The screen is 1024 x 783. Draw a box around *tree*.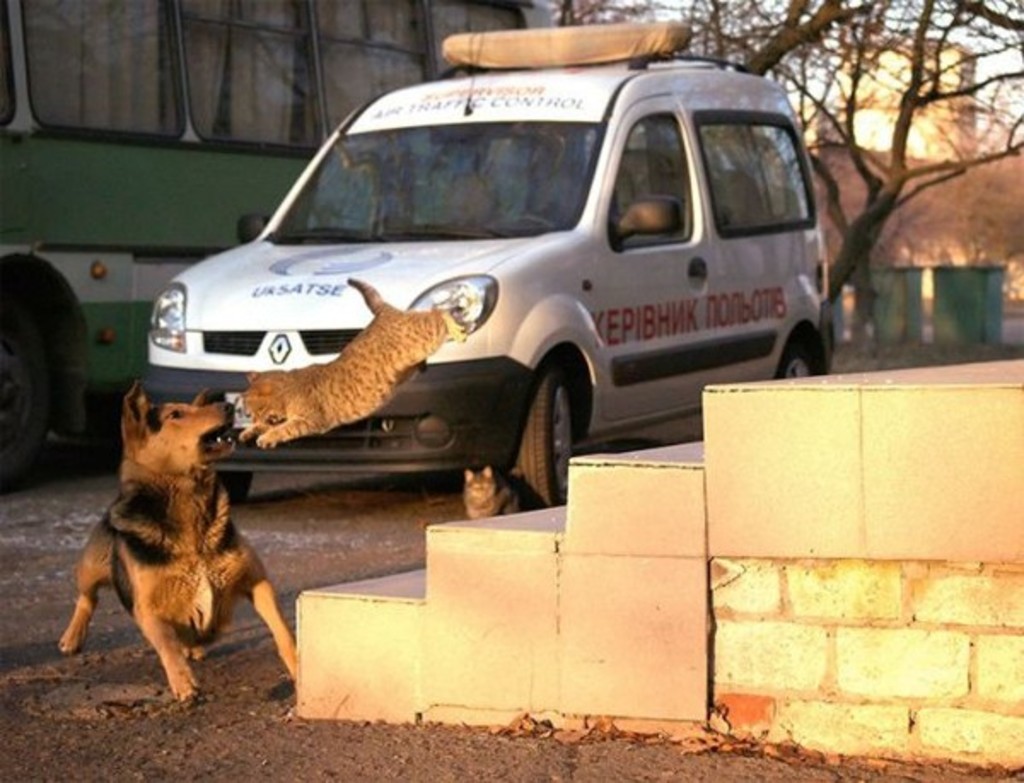
[left=561, top=0, right=1022, bottom=302].
